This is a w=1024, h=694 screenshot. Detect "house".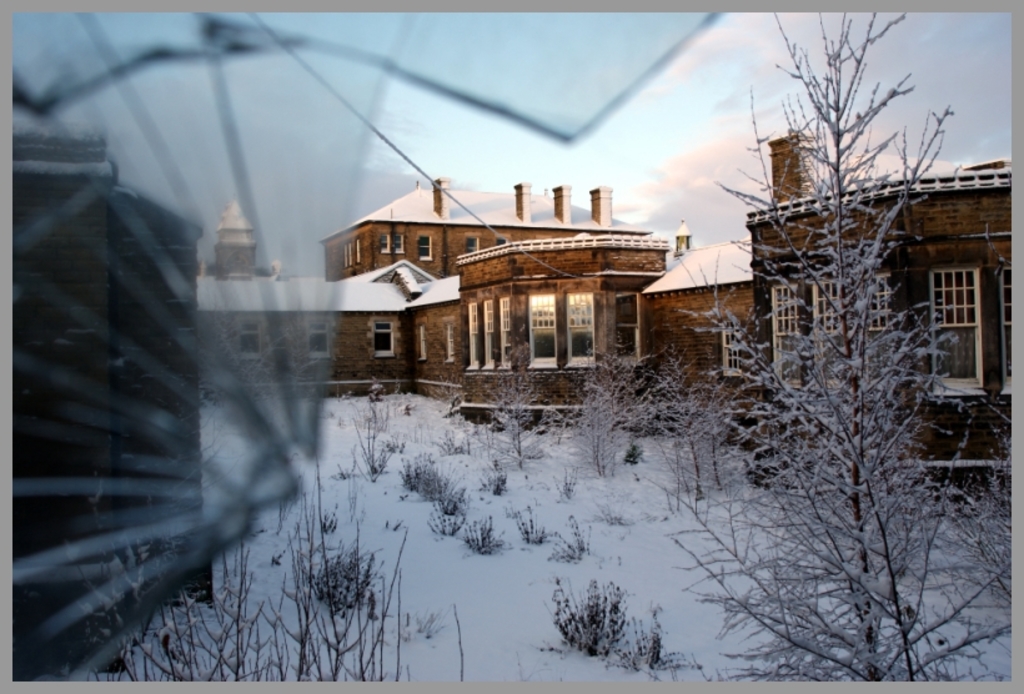
(767, 146, 1023, 468).
